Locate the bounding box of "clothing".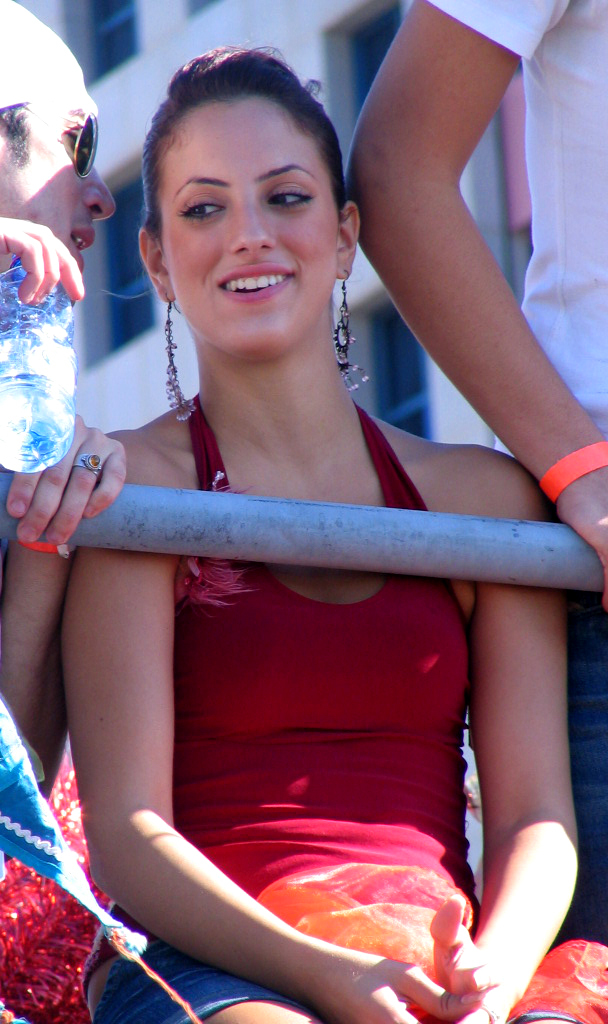
Bounding box: (left=49, top=556, right=413, bottom=975).
